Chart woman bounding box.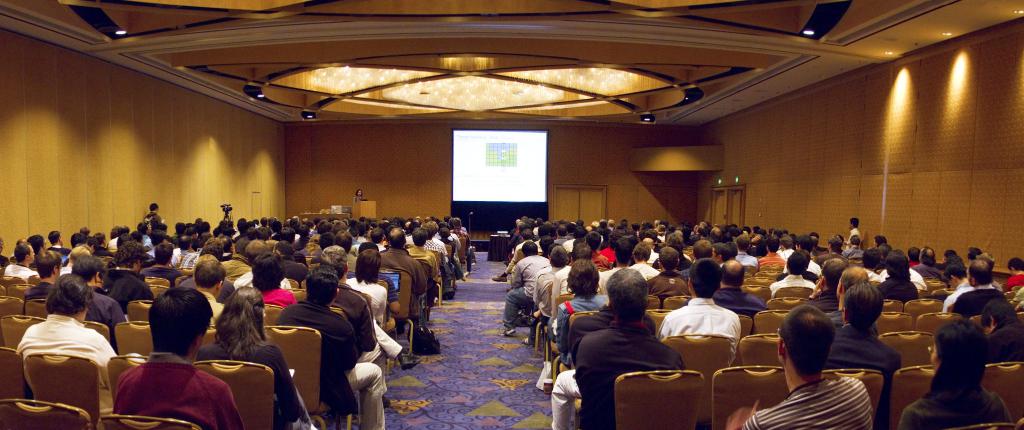
Charted: pyautogui.locateOnScreen(440, 228, 465, 280).
